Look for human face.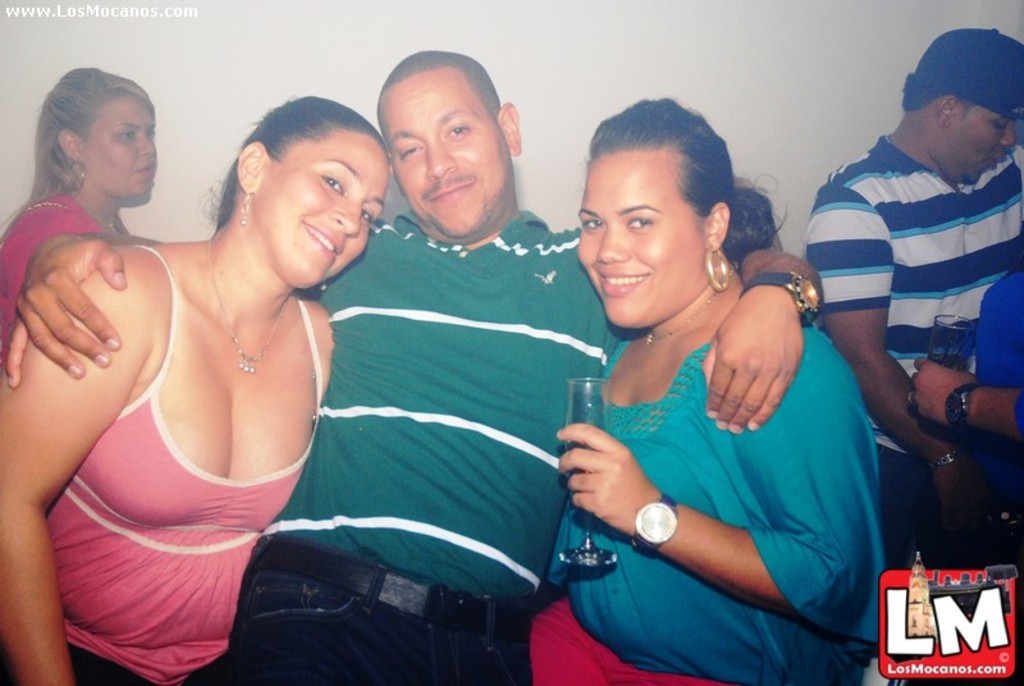
Found: crop(576, 151, 708, 329).
